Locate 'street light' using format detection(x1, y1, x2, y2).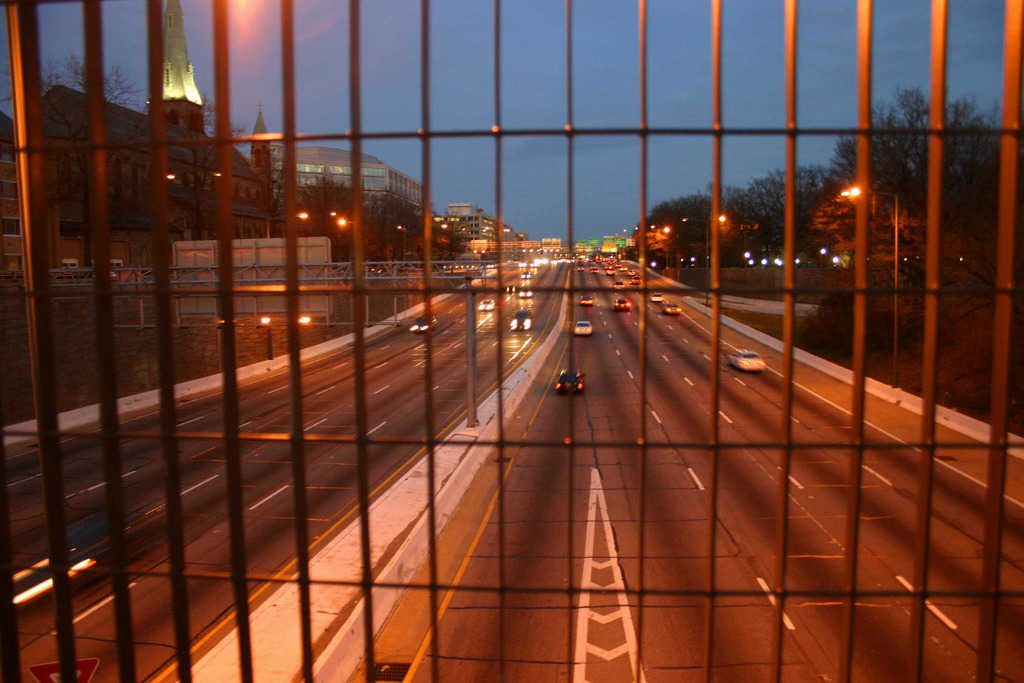
detection(680, 217, 731, 309).
